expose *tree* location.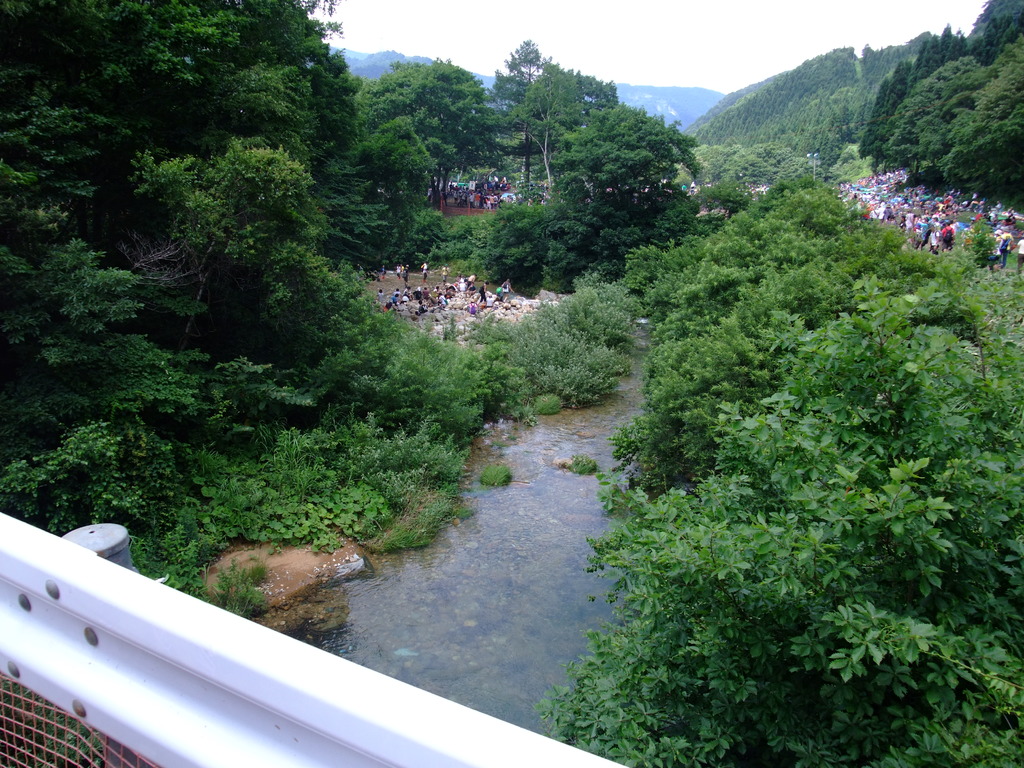
Exposed at region(488, 30, 623, 188).
